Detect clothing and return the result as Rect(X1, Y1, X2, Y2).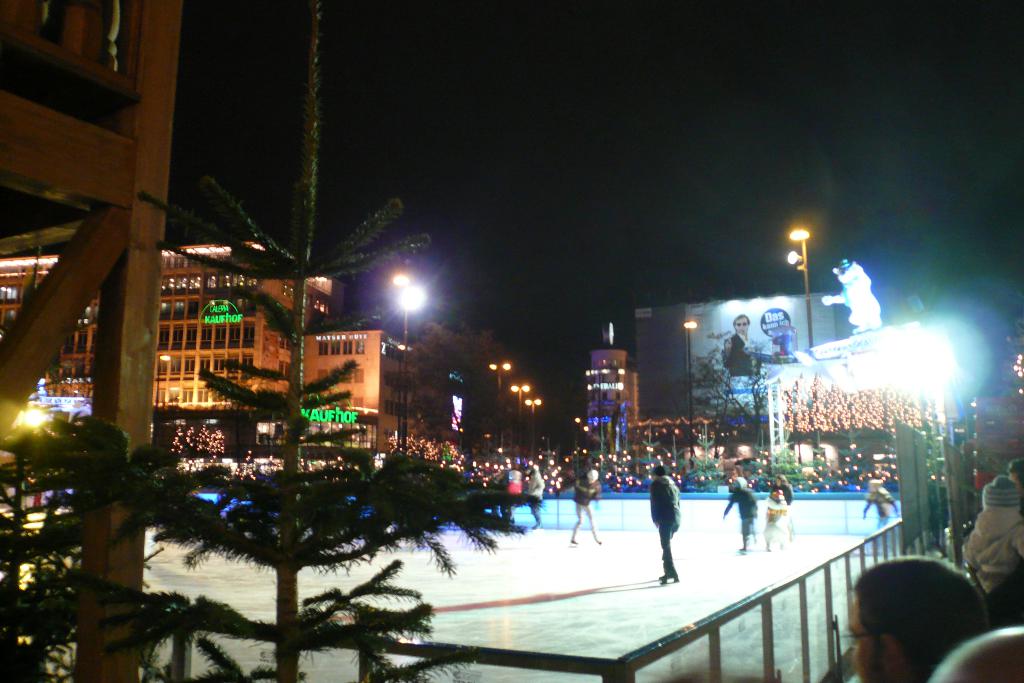
Rect(724, 493, 756, 541).
